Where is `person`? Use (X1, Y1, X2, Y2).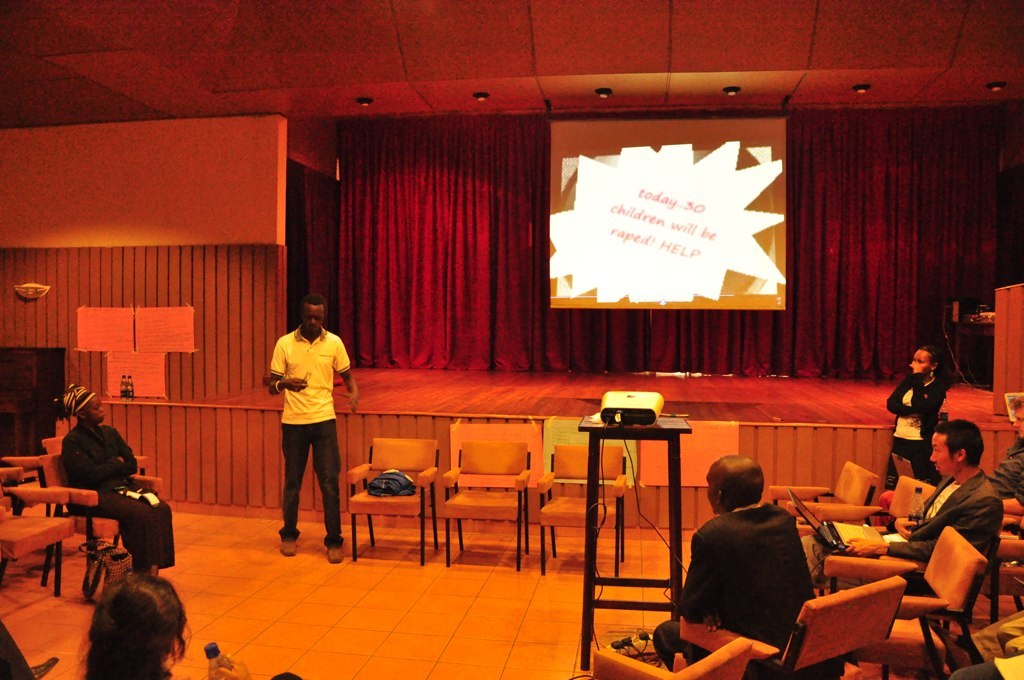
(995, 619, 1023, 654).
